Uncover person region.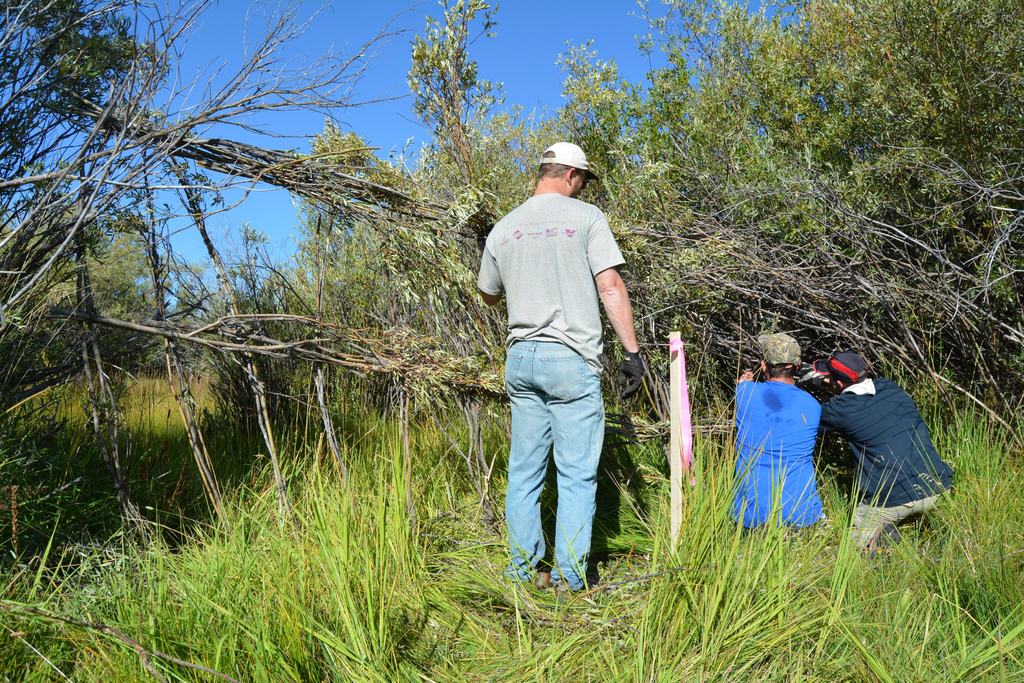
Uncovered: x1=828 y1=333 x2=953 y2=550.
